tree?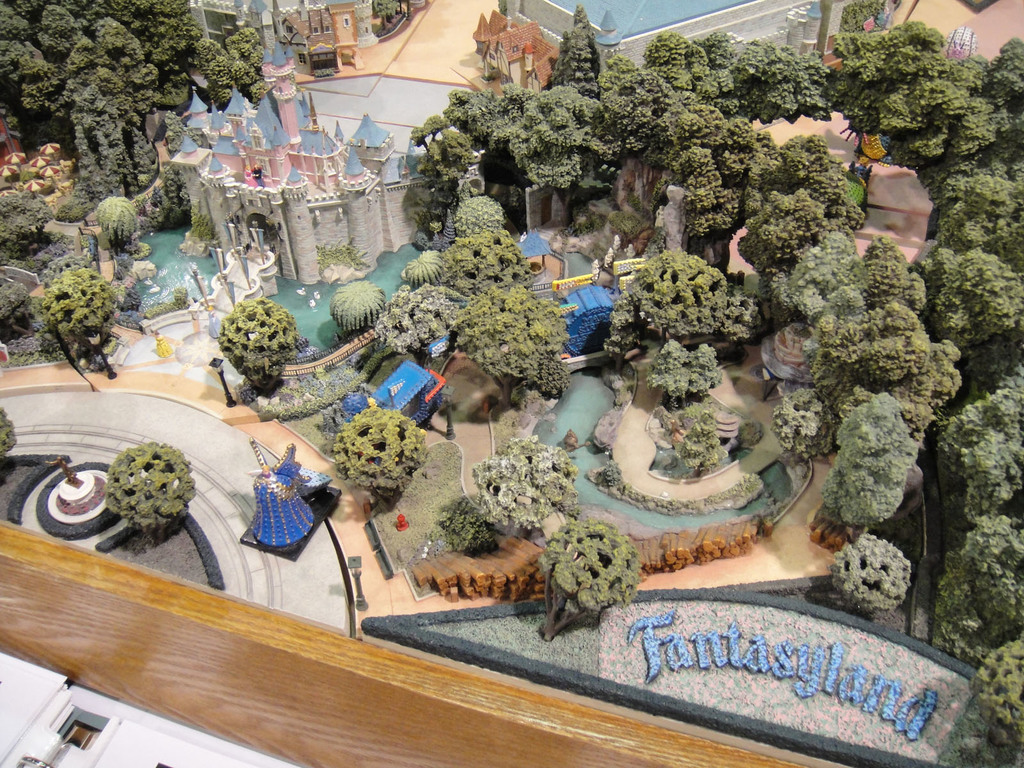
0, 200, 59, 250
